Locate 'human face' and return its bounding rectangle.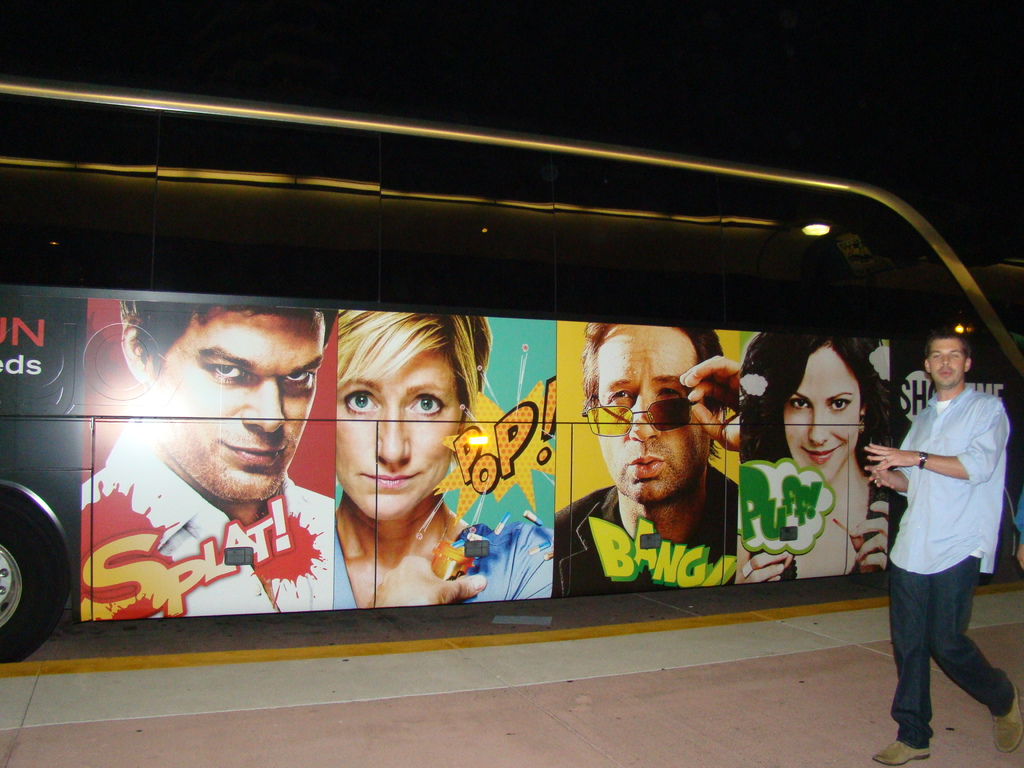
<box>334,346,461,518</box>.
